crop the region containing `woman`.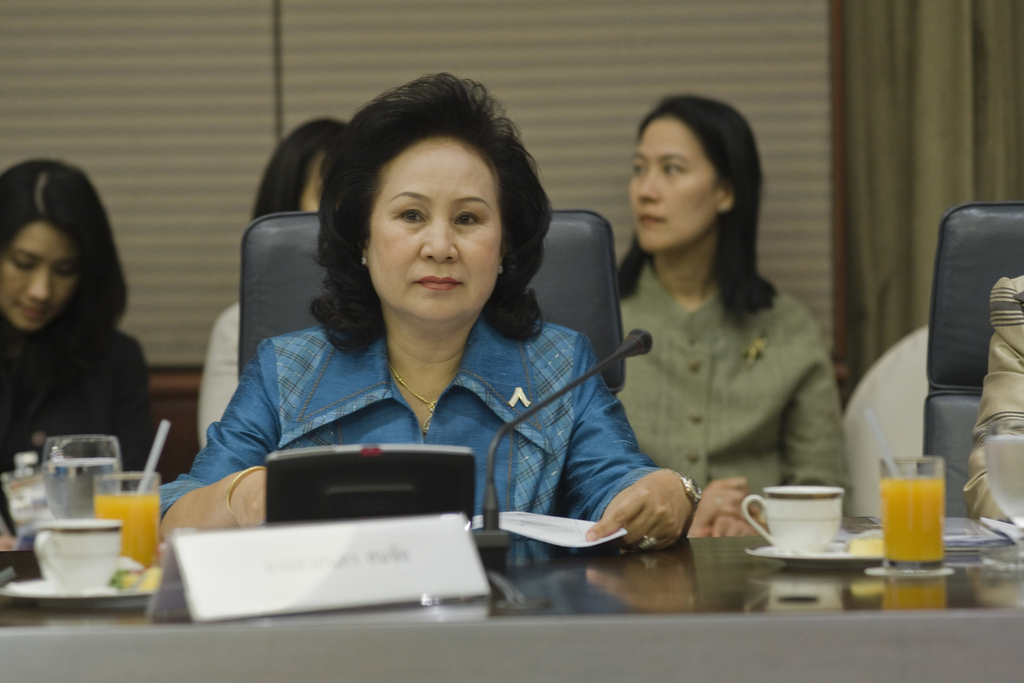
Crop region: [198,117,360,450].
